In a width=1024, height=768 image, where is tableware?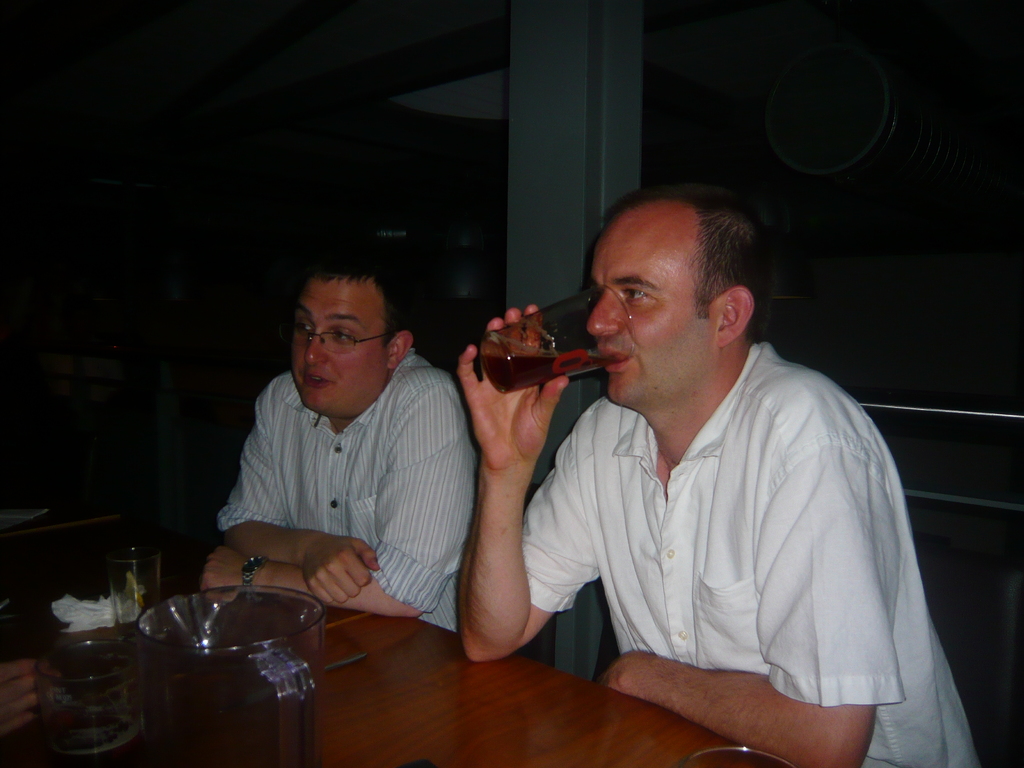
rect(122, 590, 339, 758).
